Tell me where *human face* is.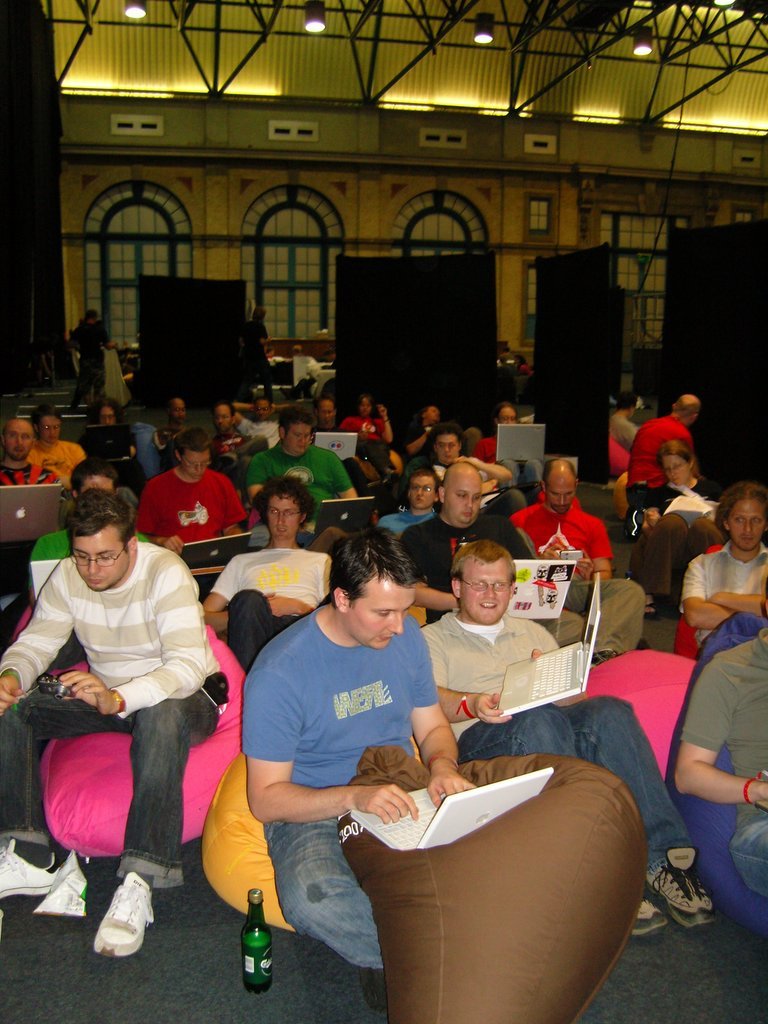
*human face* is at bbox(81, 475, 114, 492).
